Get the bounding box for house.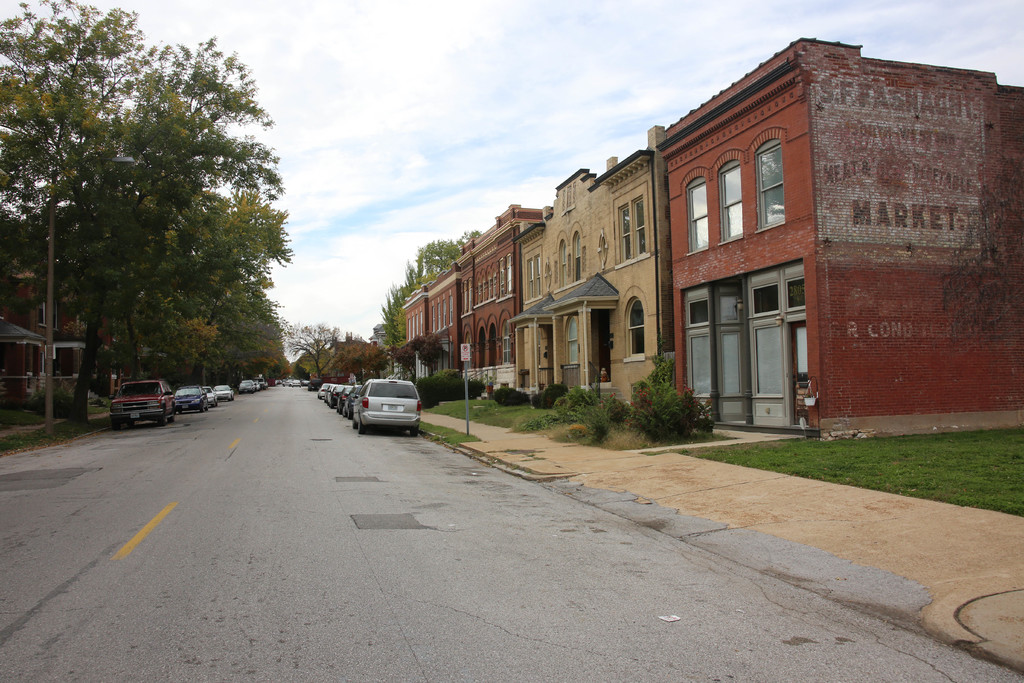
0 258 128 400.
